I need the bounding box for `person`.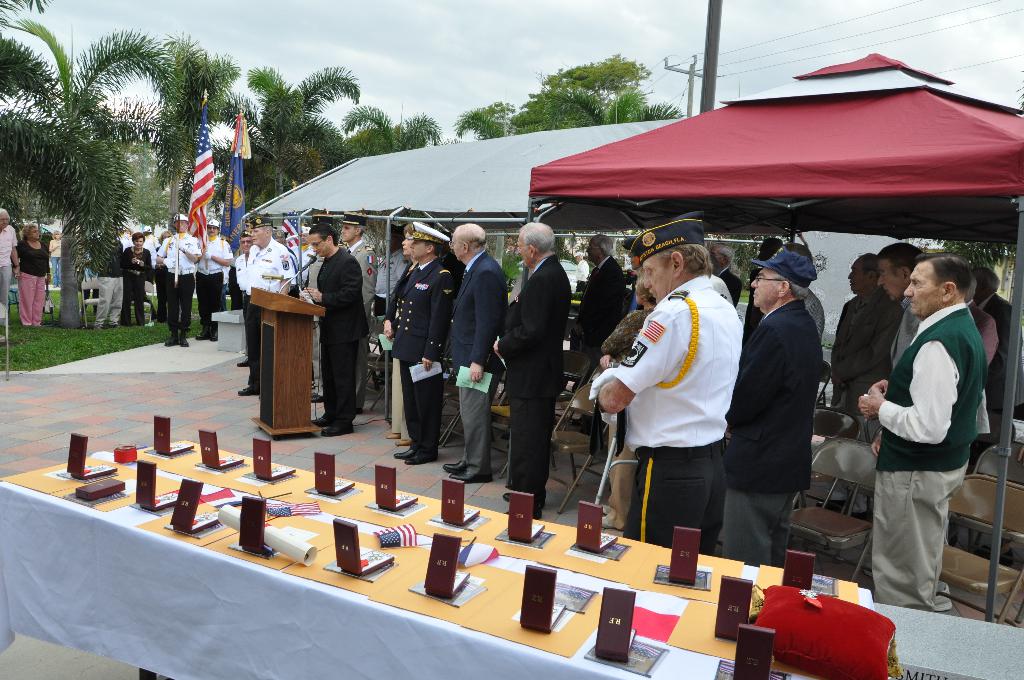
Here it is: 232 238 246 303.
